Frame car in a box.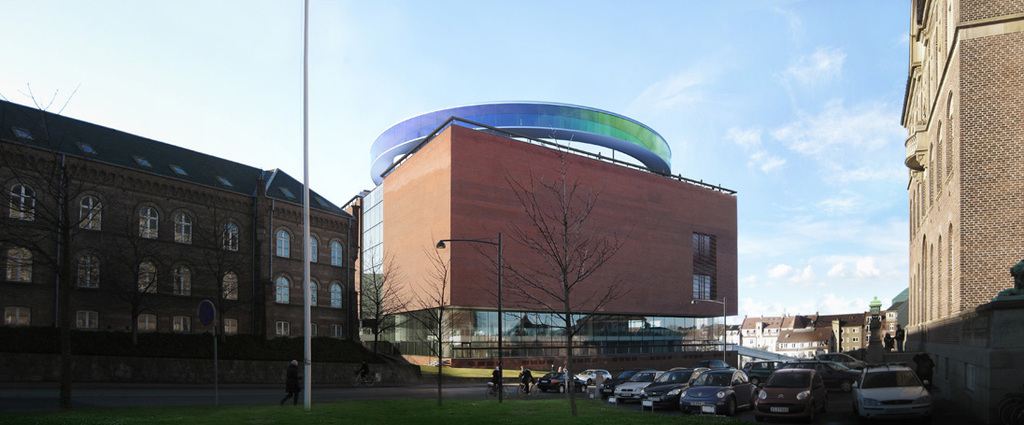
box=[642, 363, 703, 416].
